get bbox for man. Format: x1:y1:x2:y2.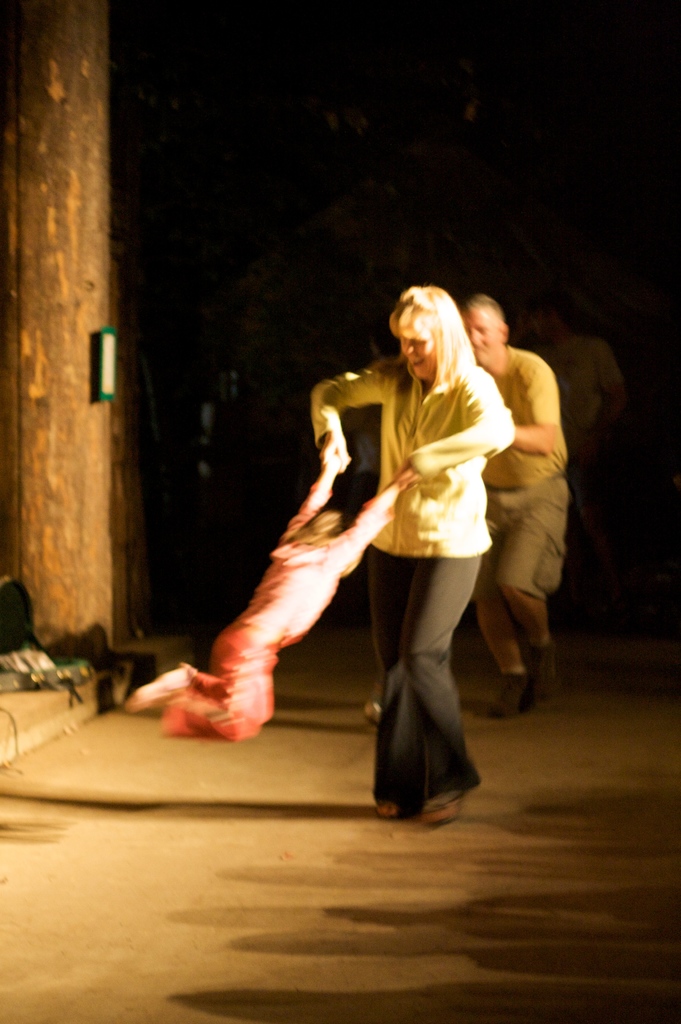
463:290:571:715.
